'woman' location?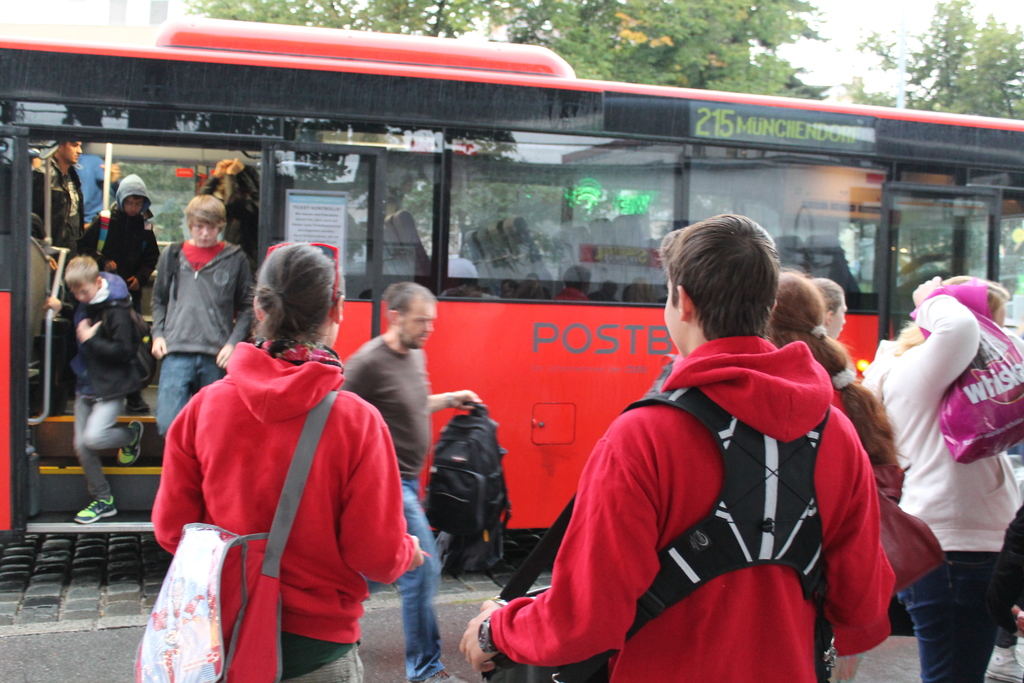
[148, 234, 429, 682]
